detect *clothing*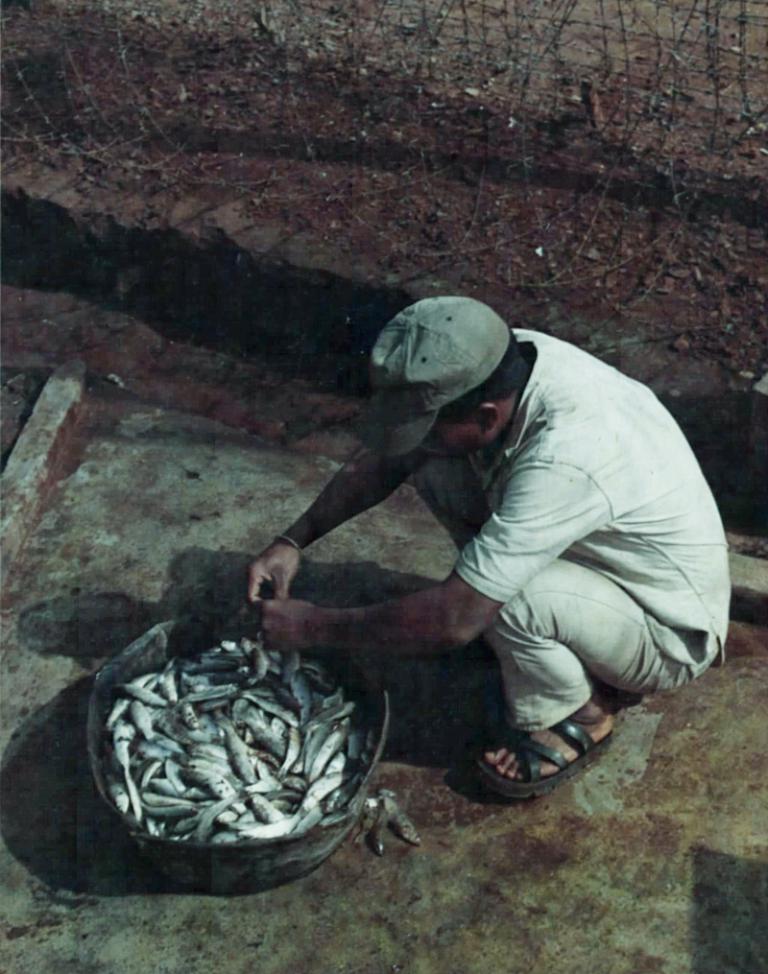
detection(390, 319, 749, 820)
